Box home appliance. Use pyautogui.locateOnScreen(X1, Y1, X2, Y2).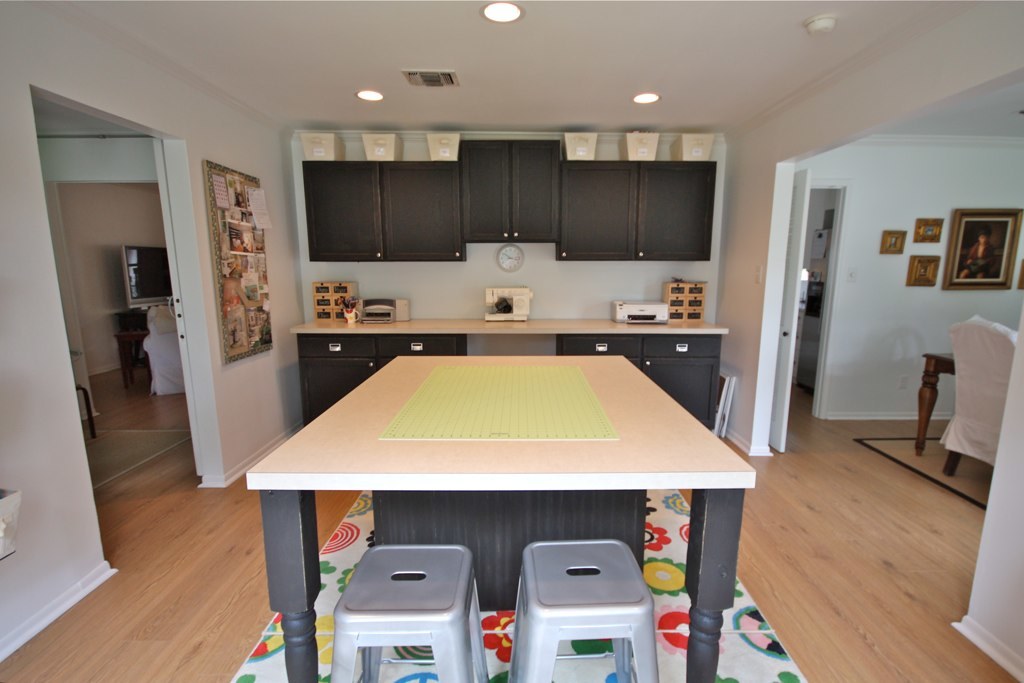
pyautogui.locateOnScreen(120, 235, 176, 307).
